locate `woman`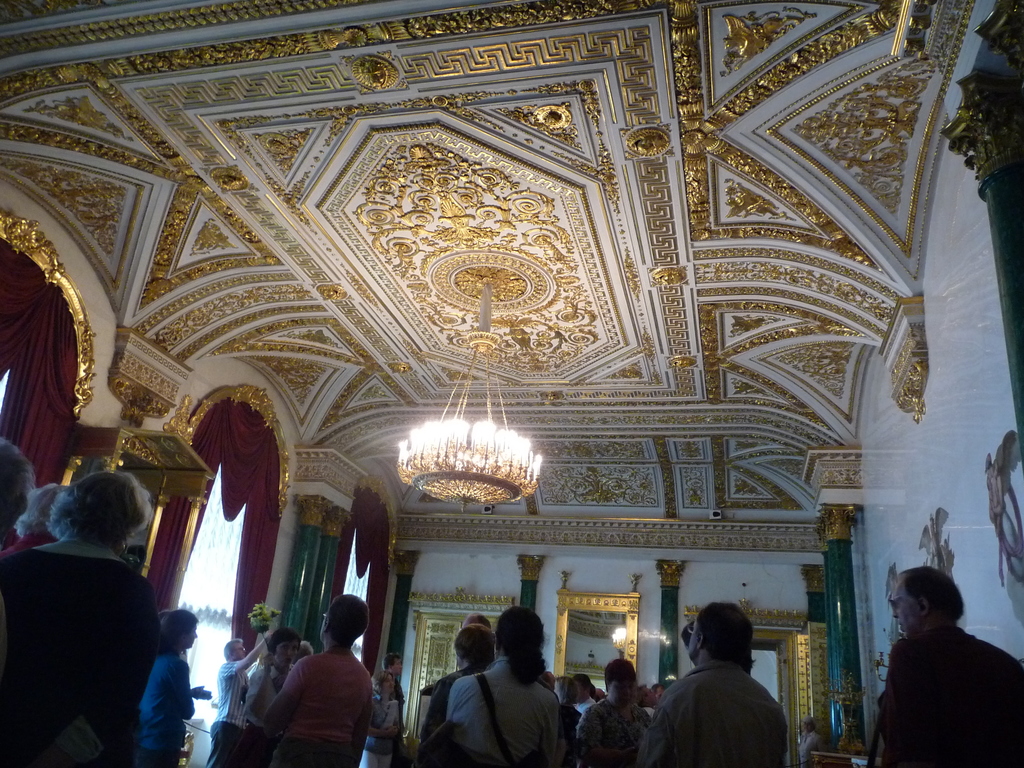
116, 615, 219, 765
